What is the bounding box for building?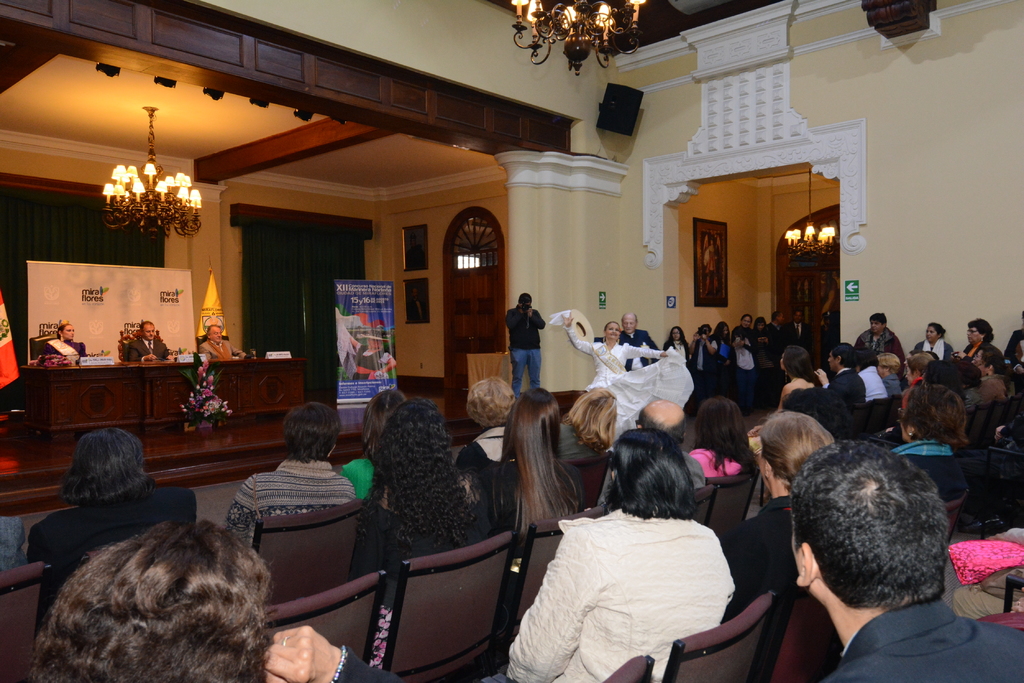
select_region(0, 0, 1023, 682).
